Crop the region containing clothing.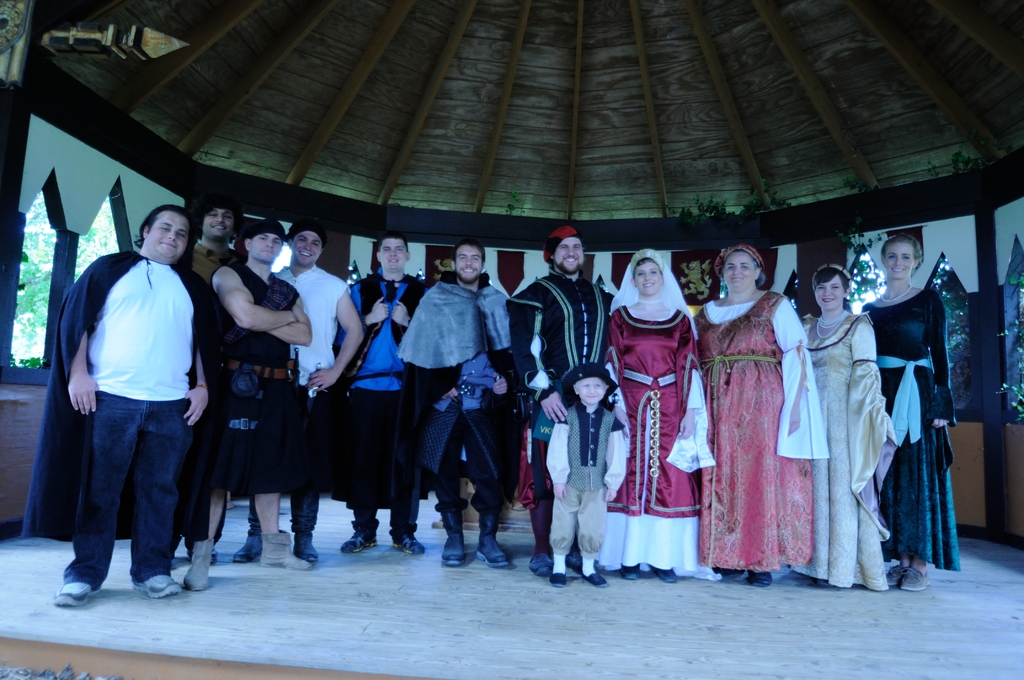
Crop region: detection(24, 249, 227, 582).
